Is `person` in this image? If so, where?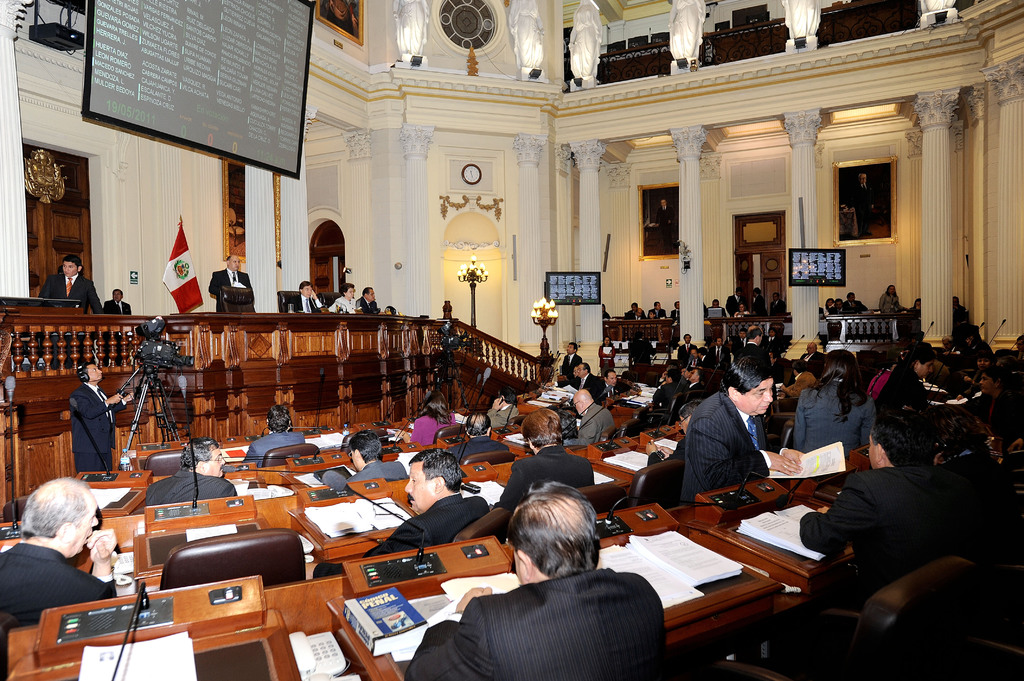
Yes, at select_region(394, 390, 457, 448).
